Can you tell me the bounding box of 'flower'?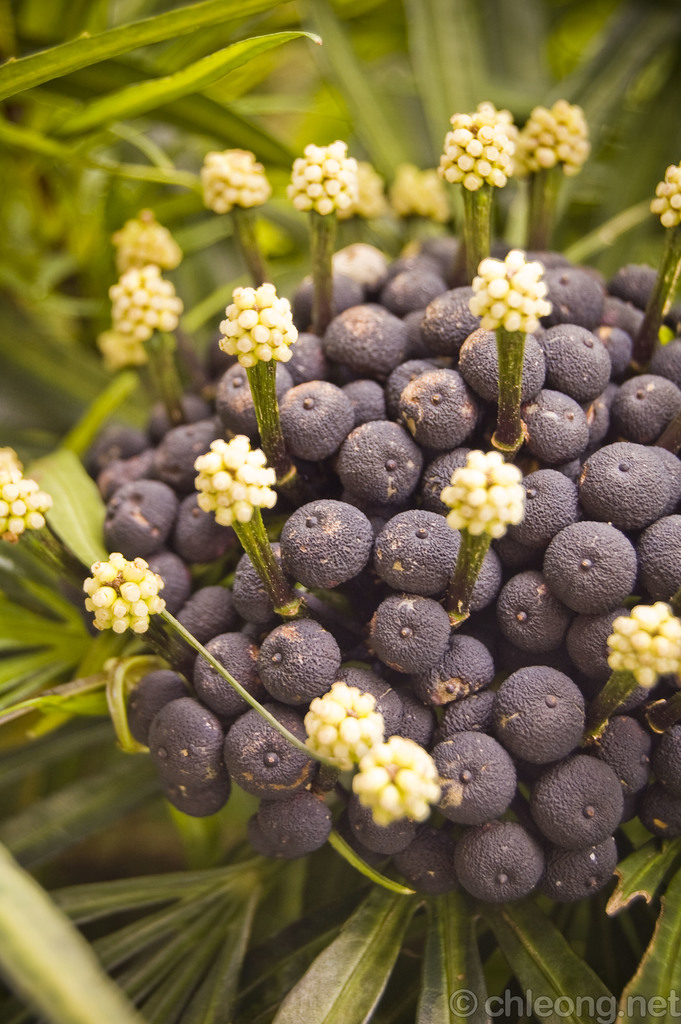
(353, 732, 439, 824).
